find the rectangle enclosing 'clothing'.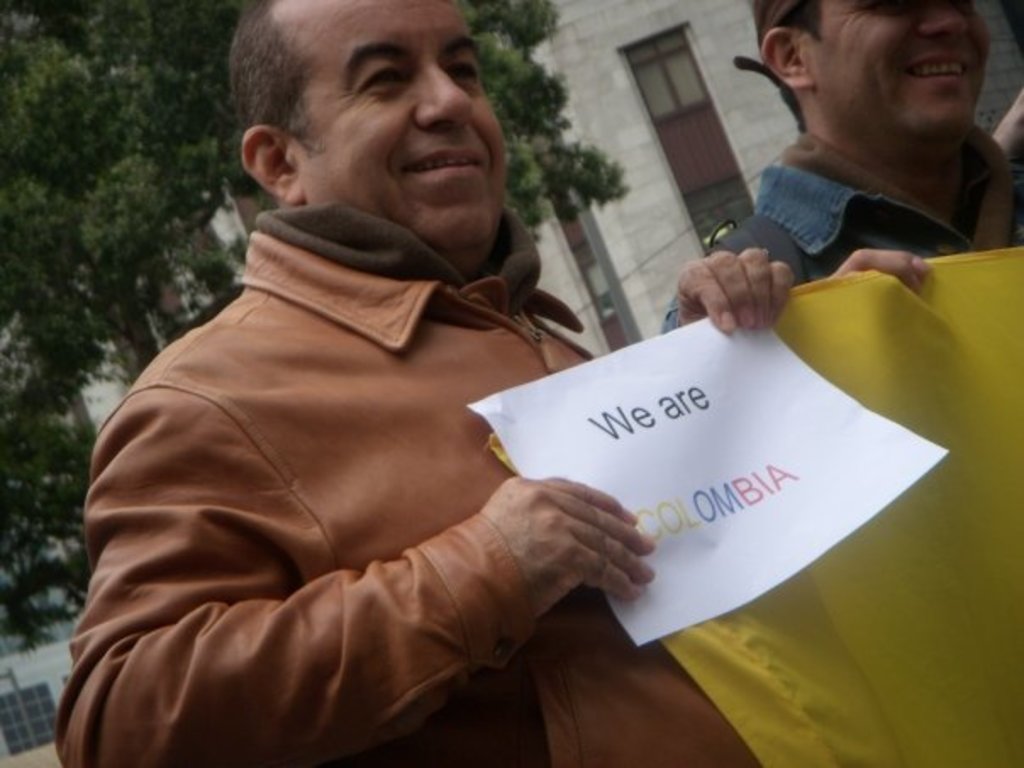
[x1=658, y1=125, x2=1022, y2=329].
